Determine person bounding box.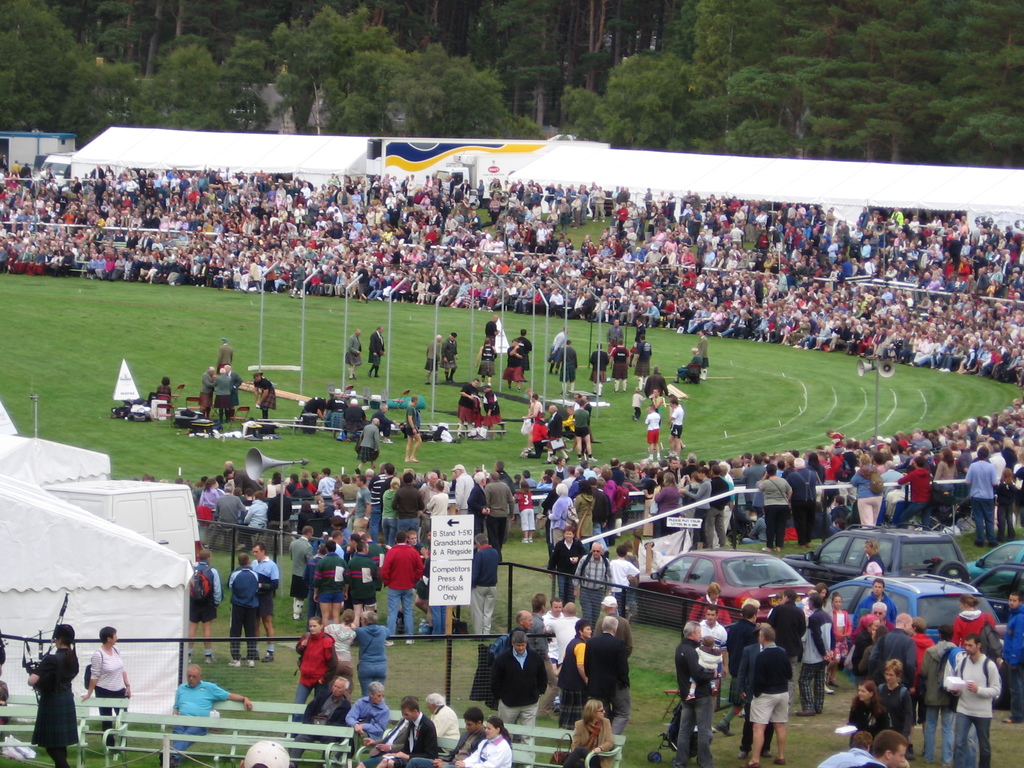
Determined: l=563, t=701, r=620, b=767.
